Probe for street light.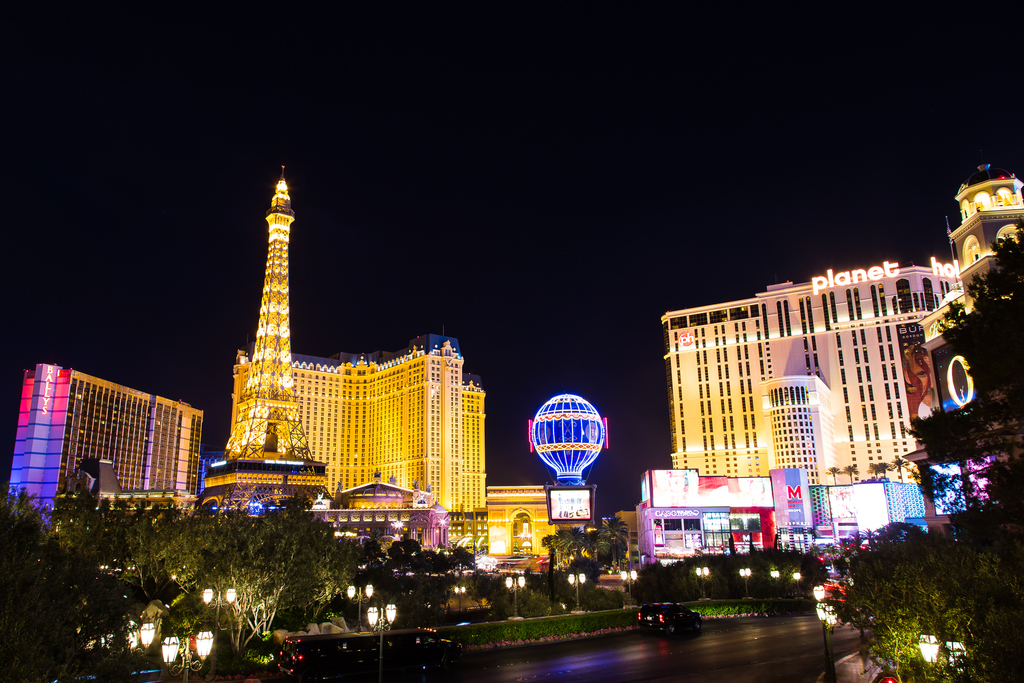
Probe result: [left=343, top=583, right=377, bottom=634].
